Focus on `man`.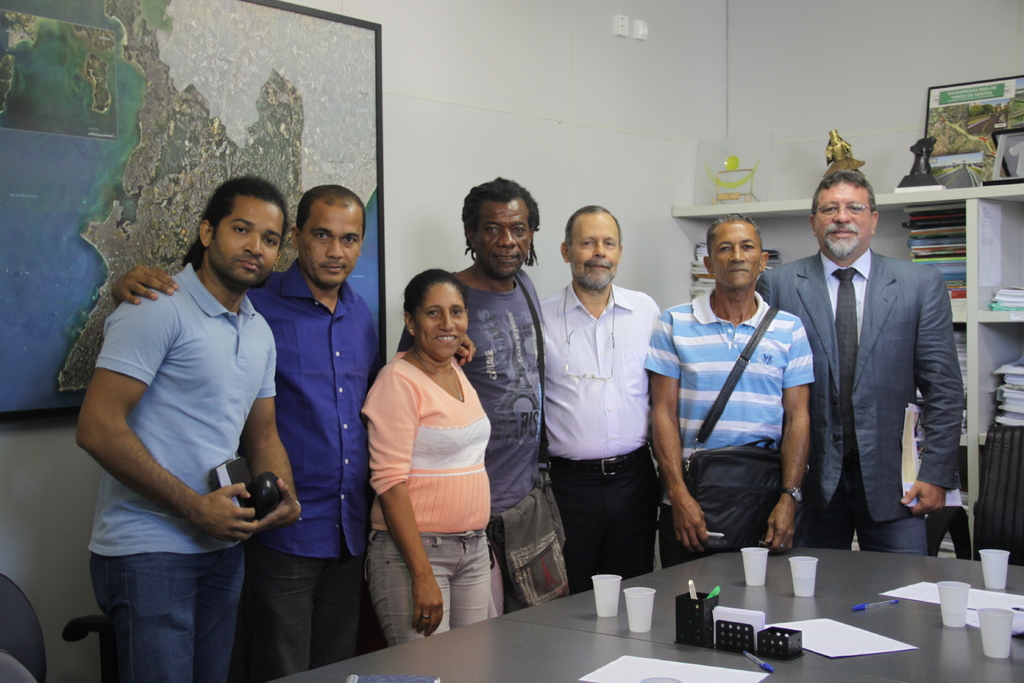
Focused at bbox=(643, 213, 811, 565).
